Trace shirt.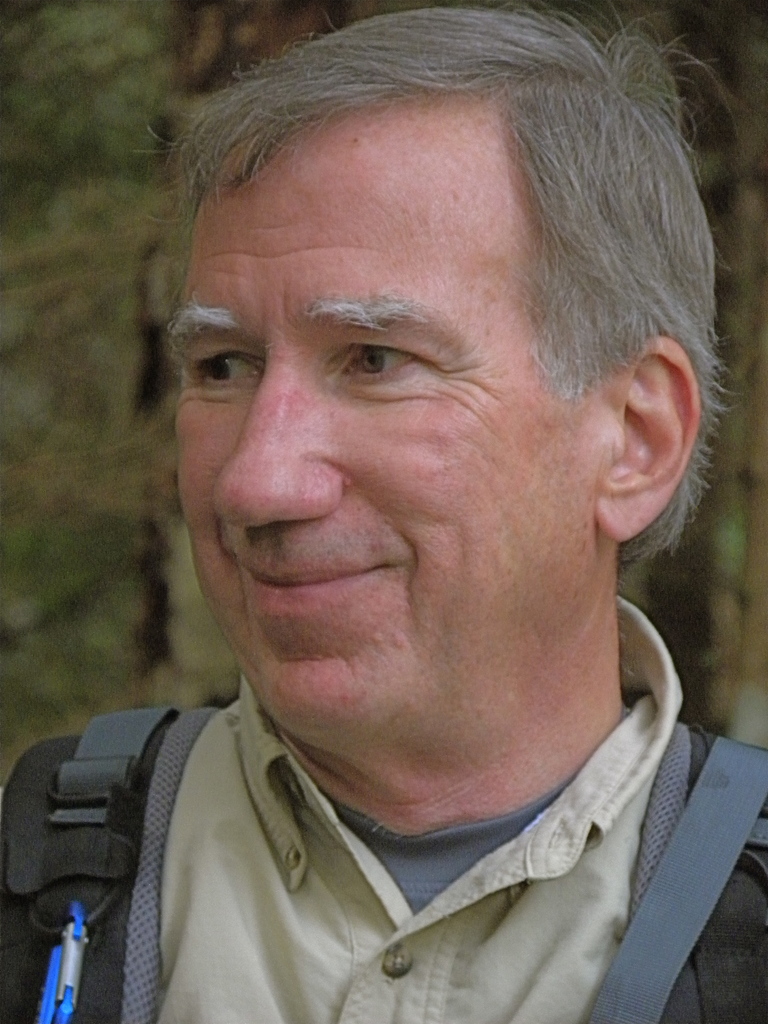
Traced to 159 589 683 1023.
